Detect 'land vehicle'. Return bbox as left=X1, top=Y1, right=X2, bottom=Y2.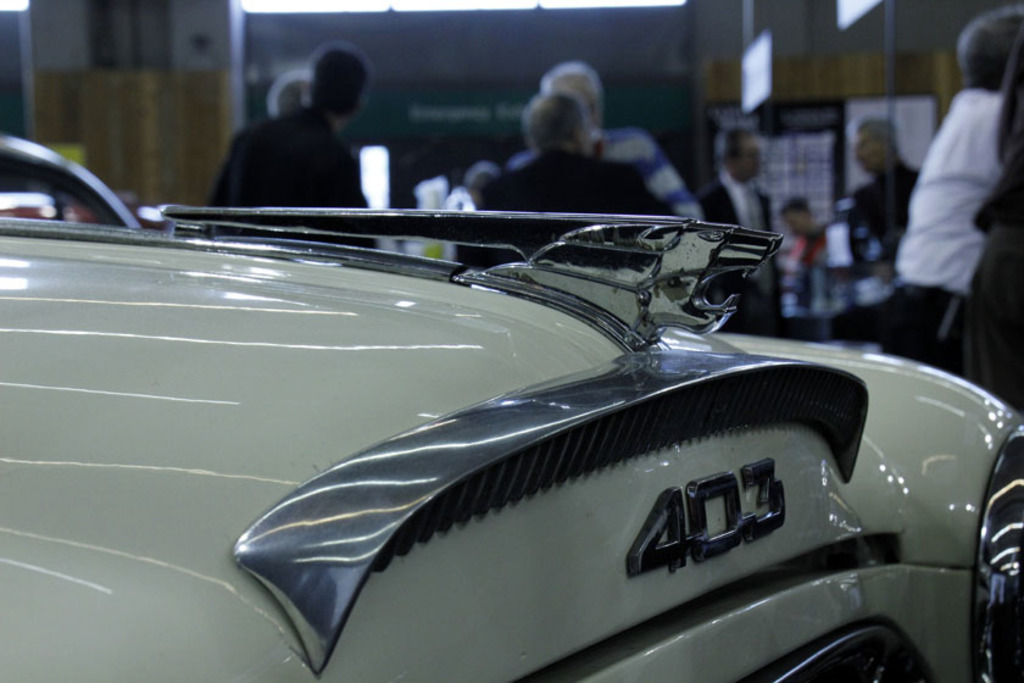
left=0, top=128, right=1023, bottom=682.
